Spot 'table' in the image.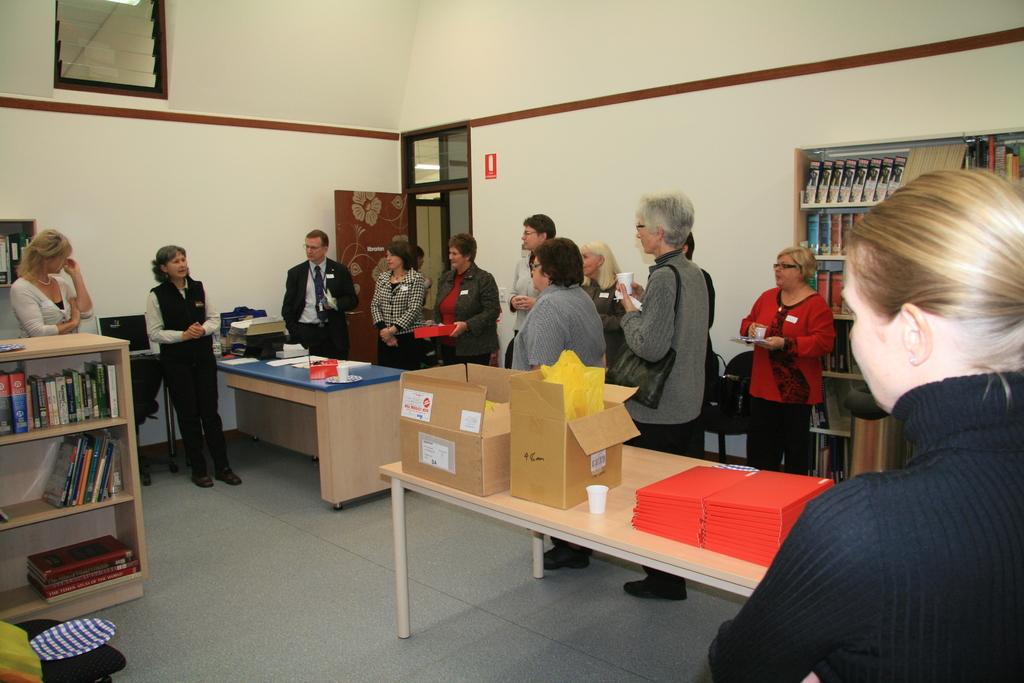
'table' found at [left=204, top=340, right=406, bottom=503].
